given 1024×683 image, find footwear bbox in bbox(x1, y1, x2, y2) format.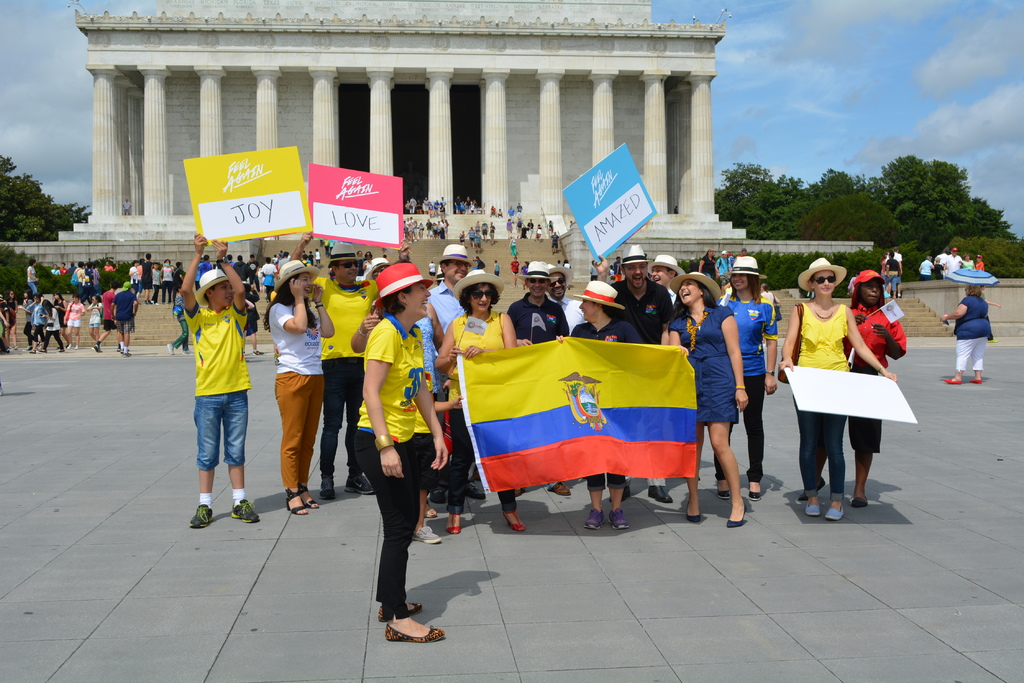
bbox(378, 600, 428, 623).
